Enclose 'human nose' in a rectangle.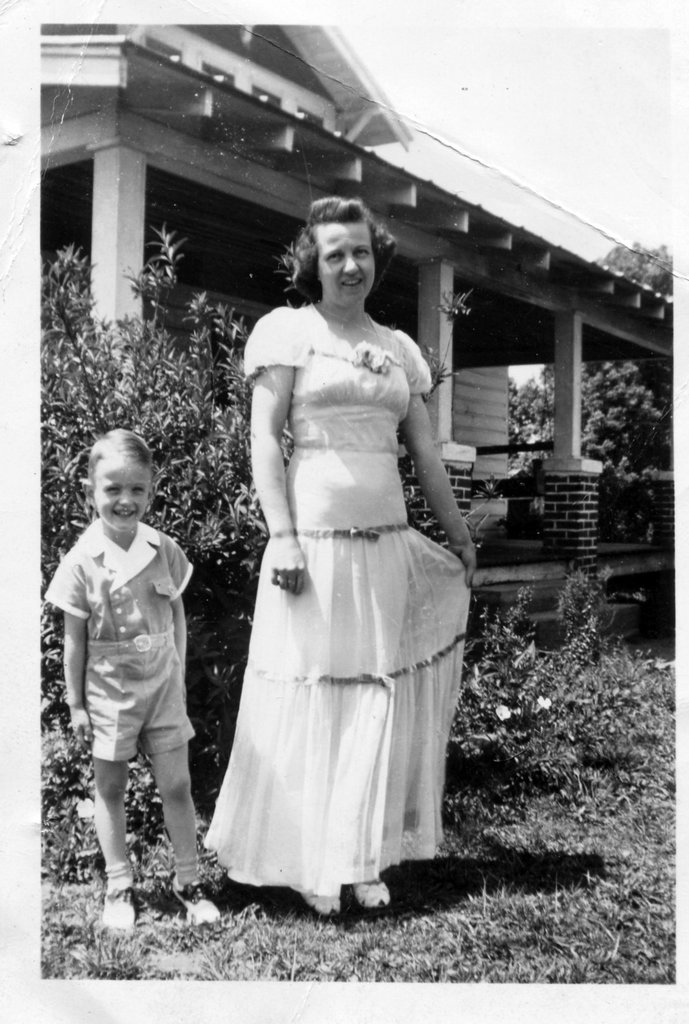
<box>118,487,133,506</box>.
